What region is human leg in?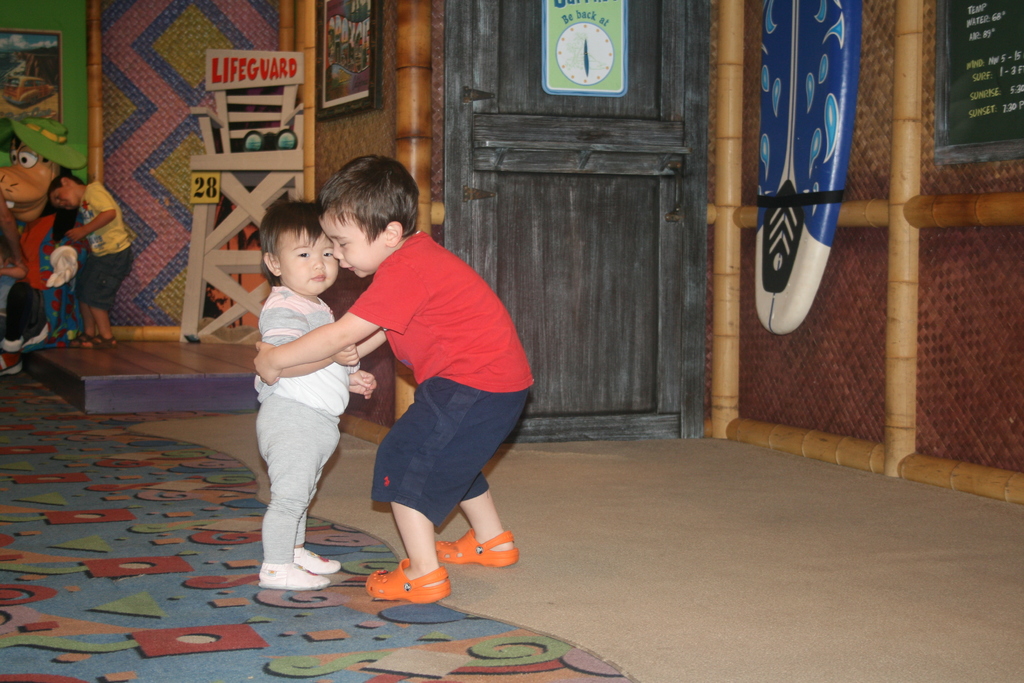
box=[364, 501, 446, 609].
